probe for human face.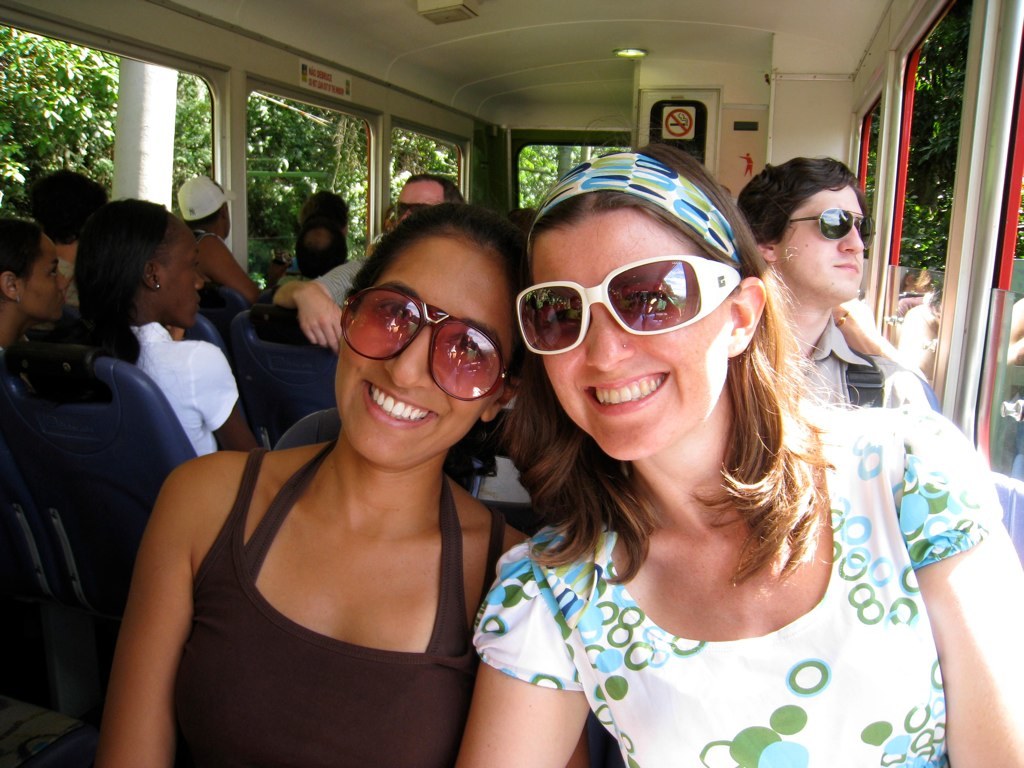
Probe result: {"left": 396, "top": 182, "right": 430, "bottom": 226}.
